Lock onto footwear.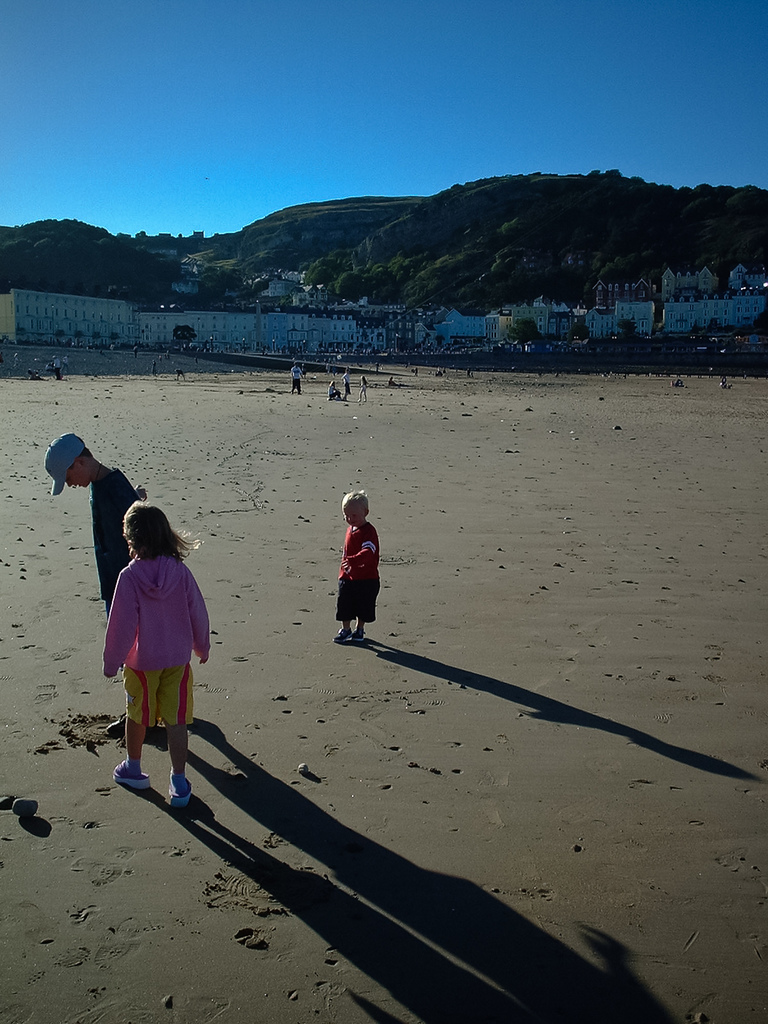
Locked: {"x1": 352, "y1": 625, "x2": 369, "y2": 644}.
